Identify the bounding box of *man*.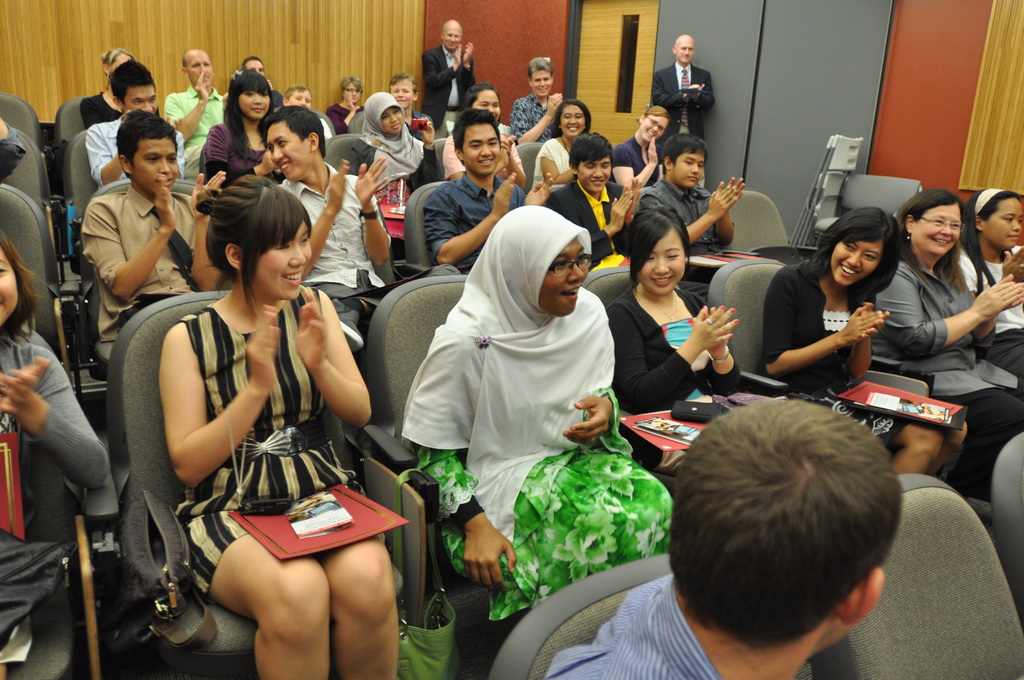
<bbox>566, 378, 962, 679</bbox>.
